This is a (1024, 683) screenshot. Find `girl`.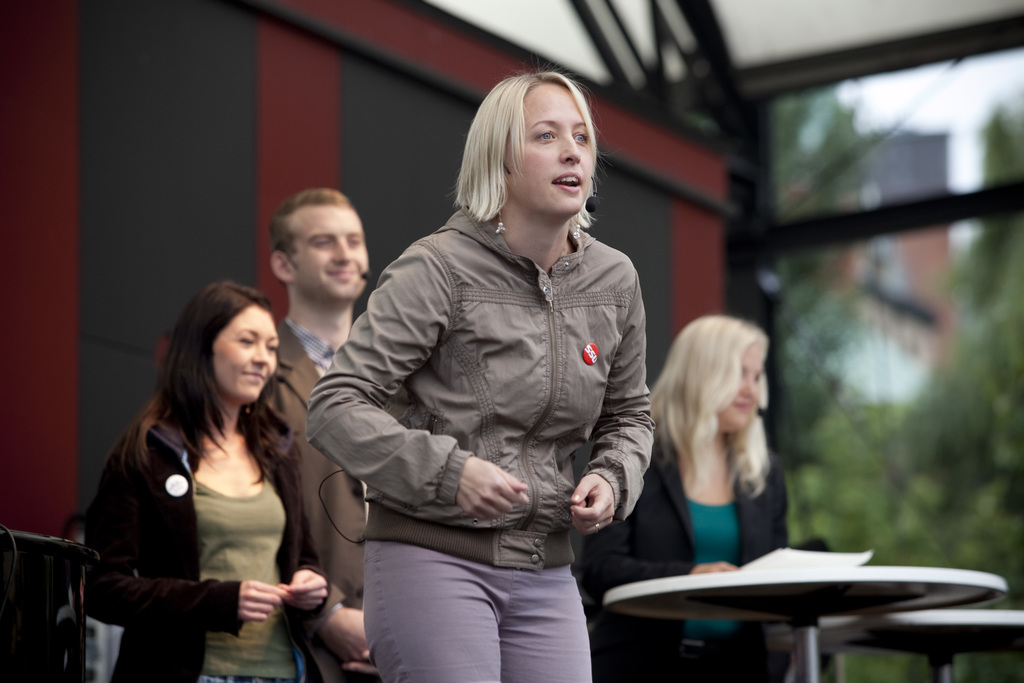
Bounding box: [303, 57, 657, 682].
